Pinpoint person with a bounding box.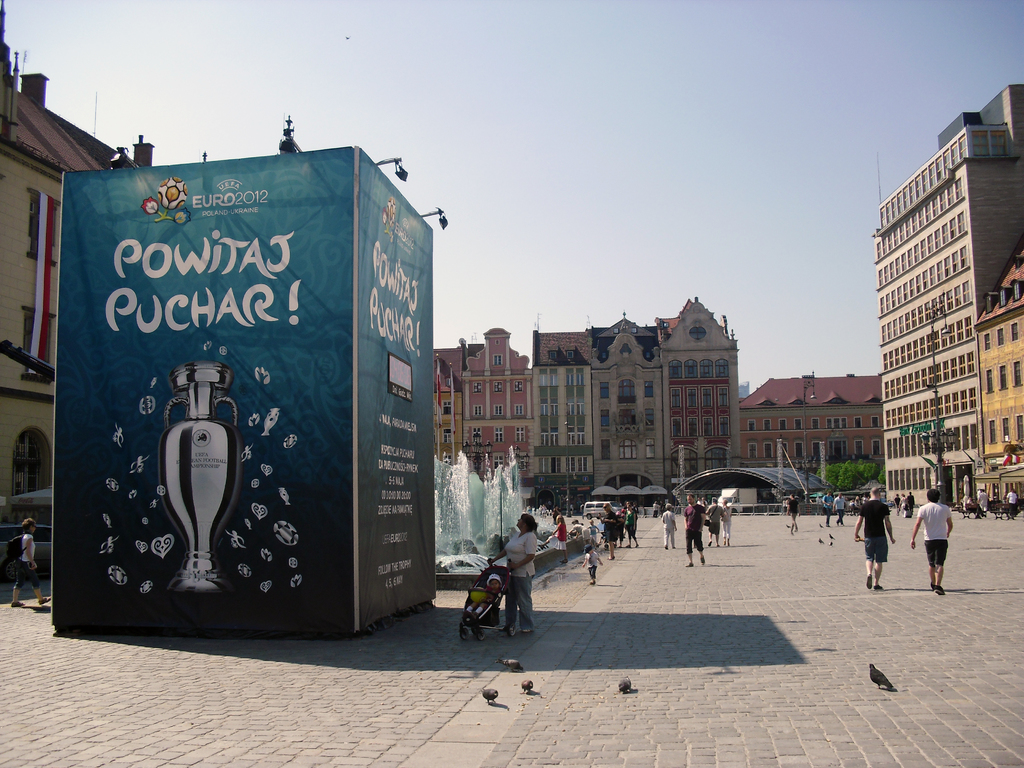
Rect(894, 491, 897, 514).
